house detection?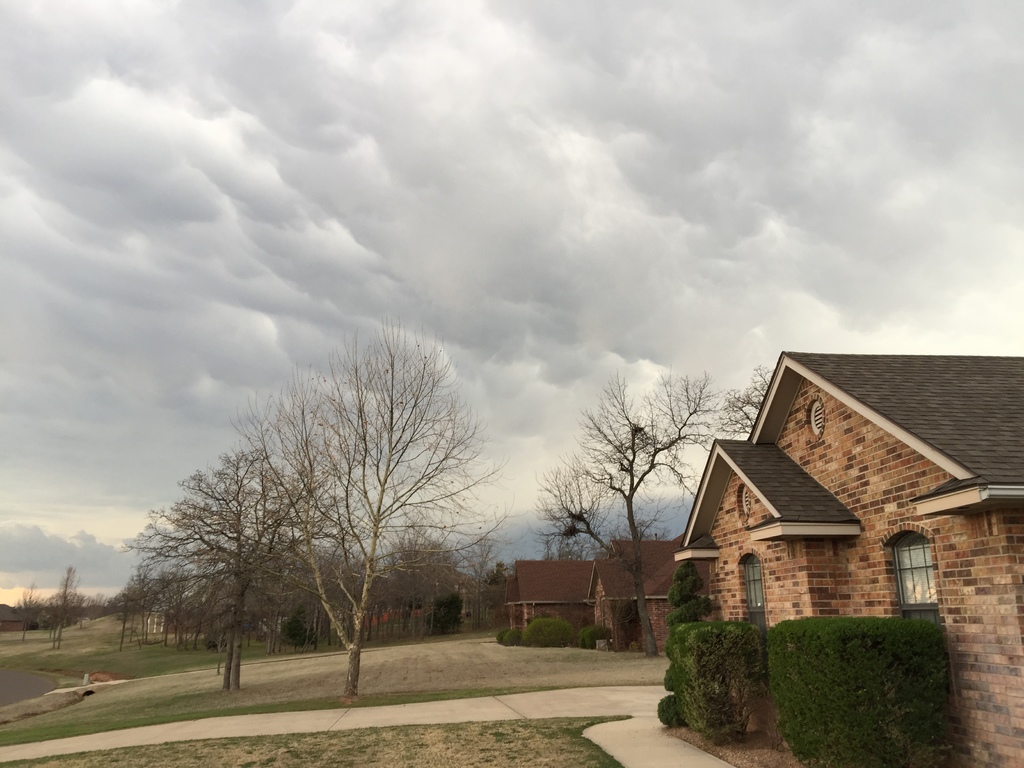
[x1=403, y1=538, x2=513, y2=641]
